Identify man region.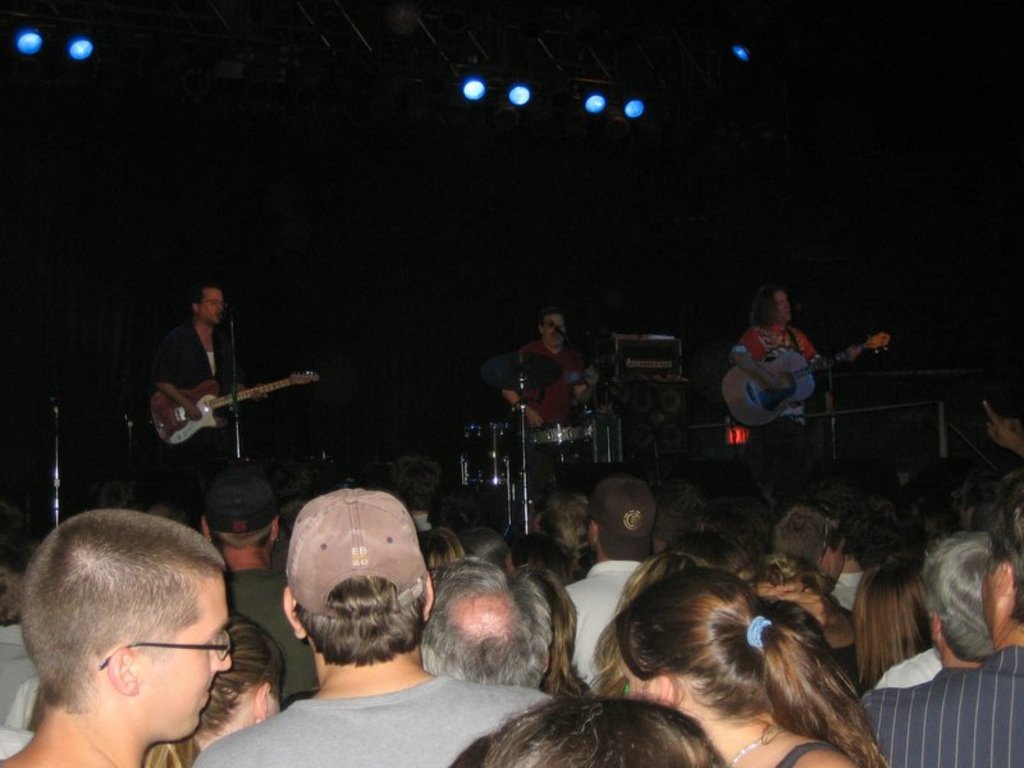
Region: Rect(727, 284, 864, 552).
